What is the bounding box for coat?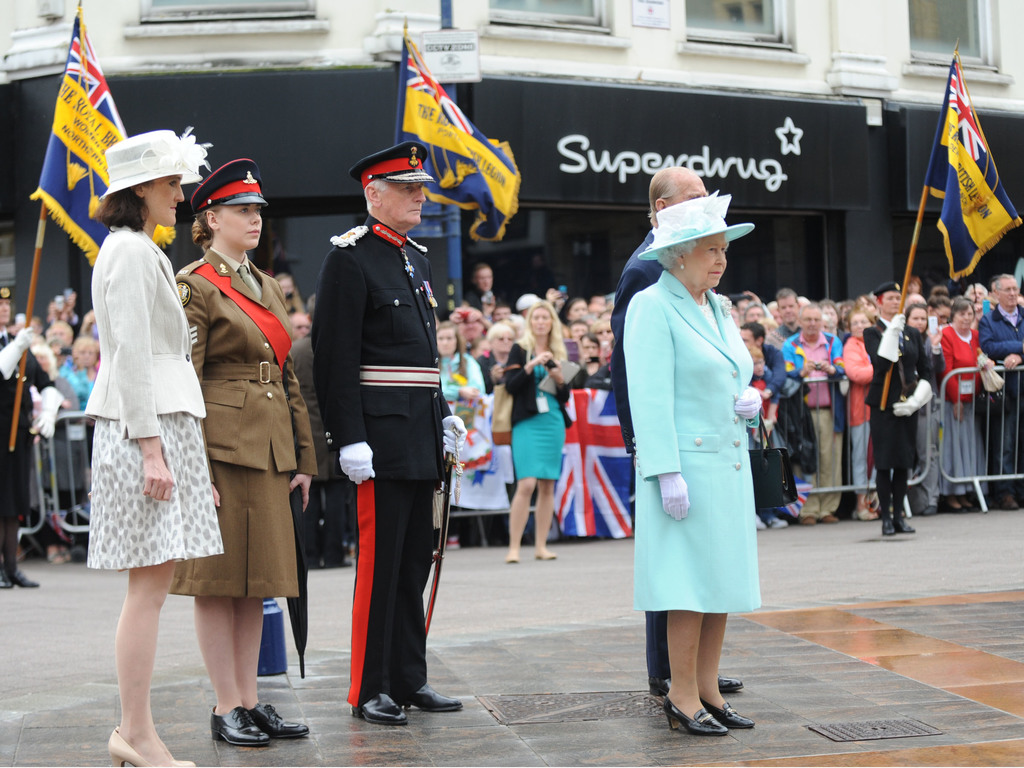
x1=76, y1=220, x2=206, y2=456.
